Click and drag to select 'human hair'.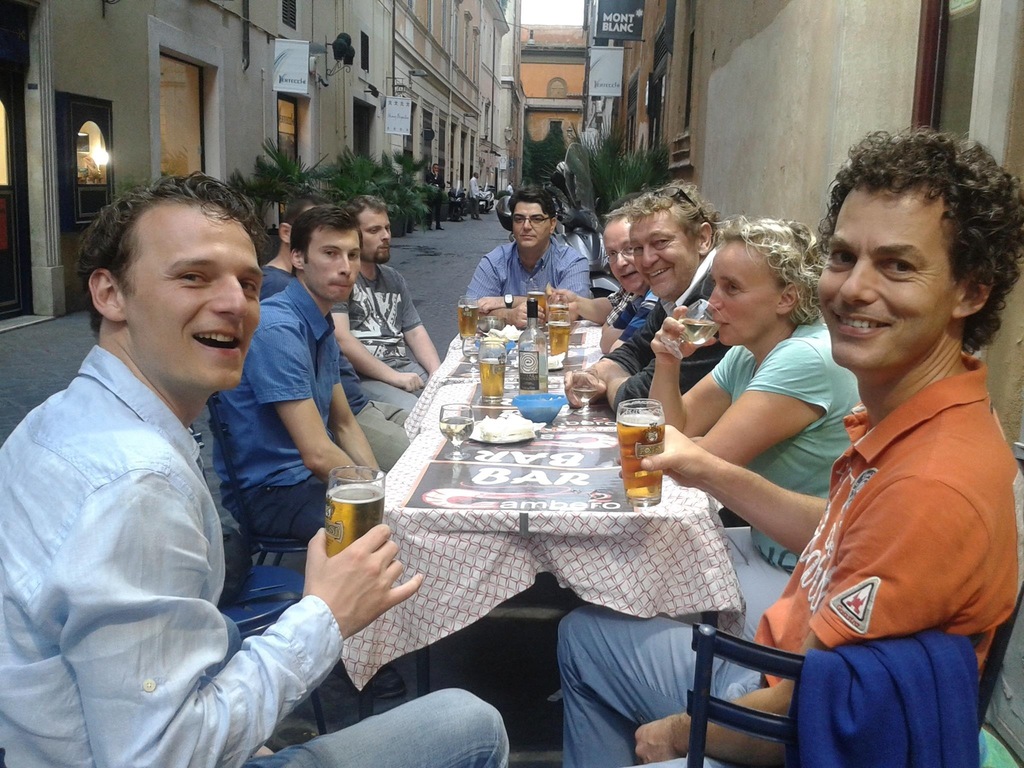
Selection: 360, 193, 386, 216.
